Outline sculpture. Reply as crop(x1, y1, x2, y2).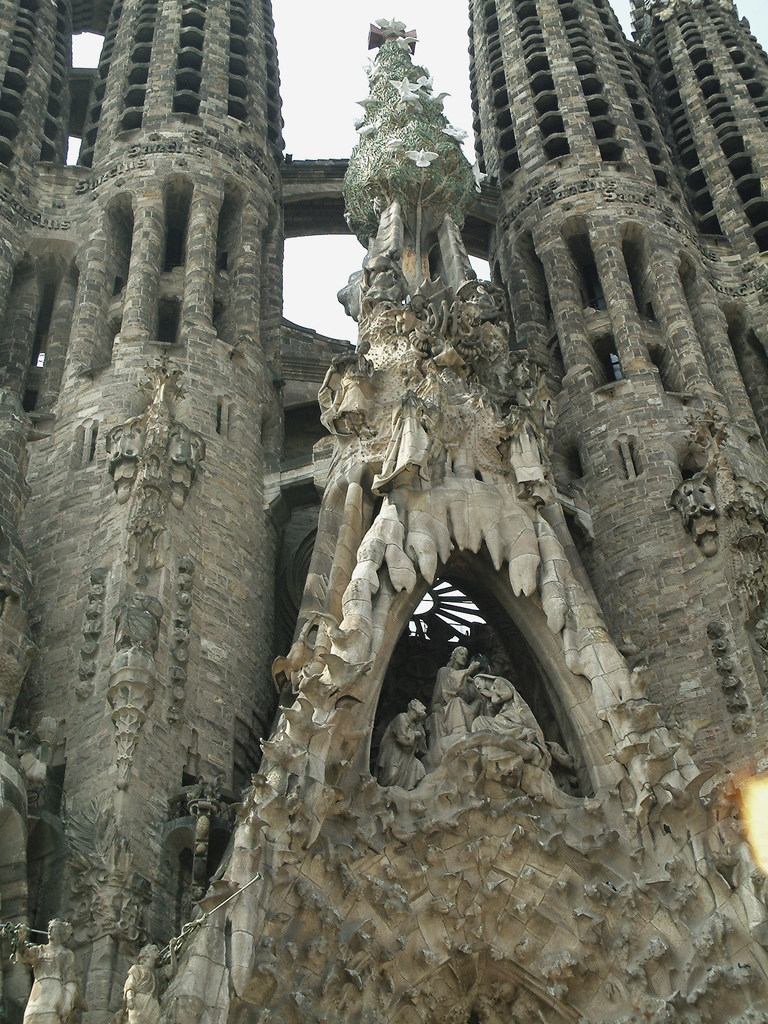
crop(104, 564, 163, 648).
